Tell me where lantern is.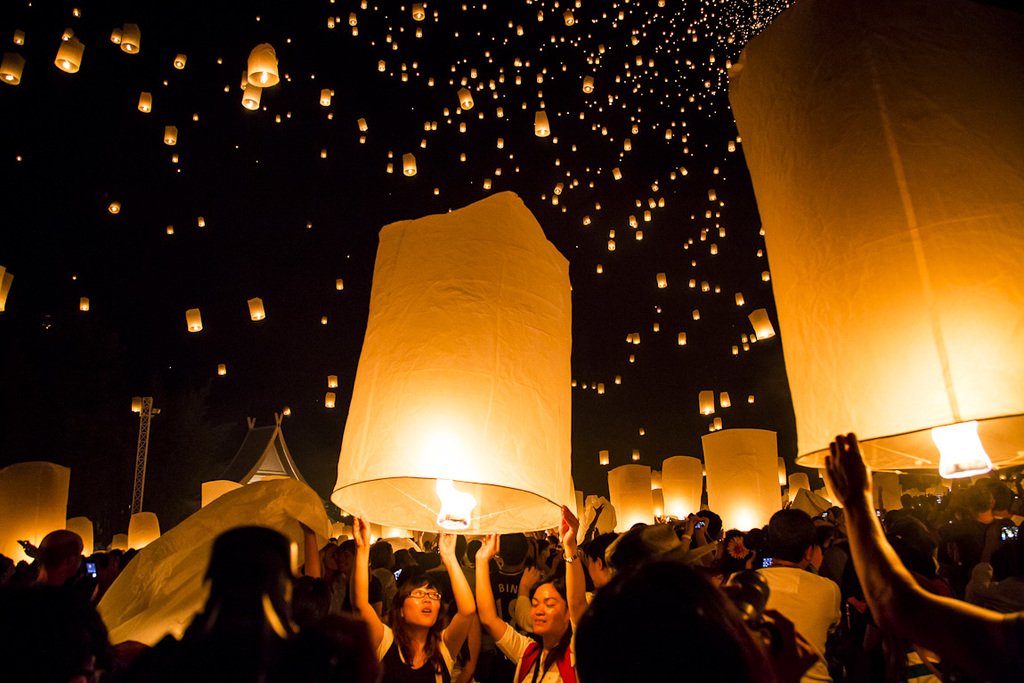
lantern is at (left=582, top=78, right=592, bottom=92).
